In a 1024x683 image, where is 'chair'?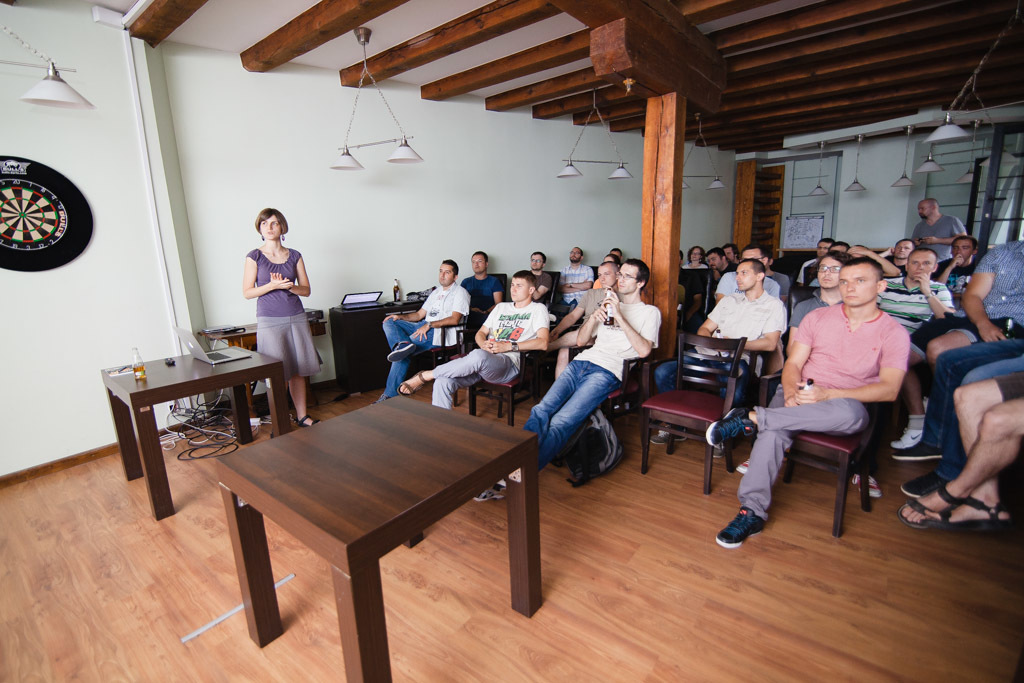
Rect(643, 328, 745, 494).
